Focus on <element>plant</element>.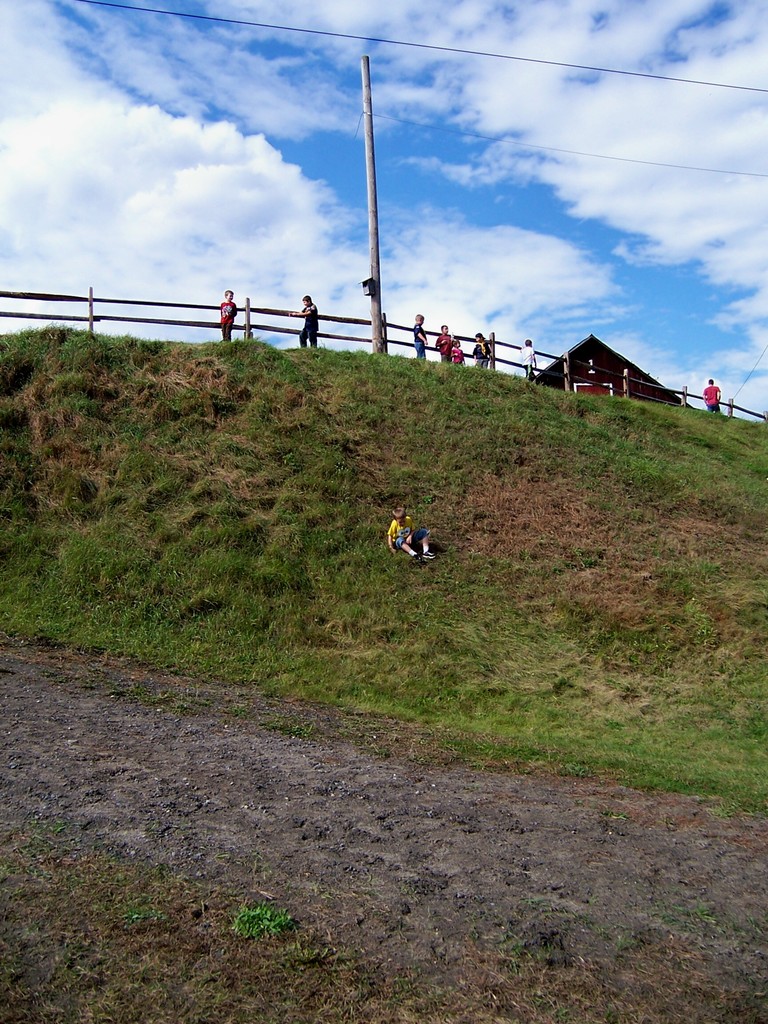
Focused at x1=522, y1=894, x2=560, y2=913.
